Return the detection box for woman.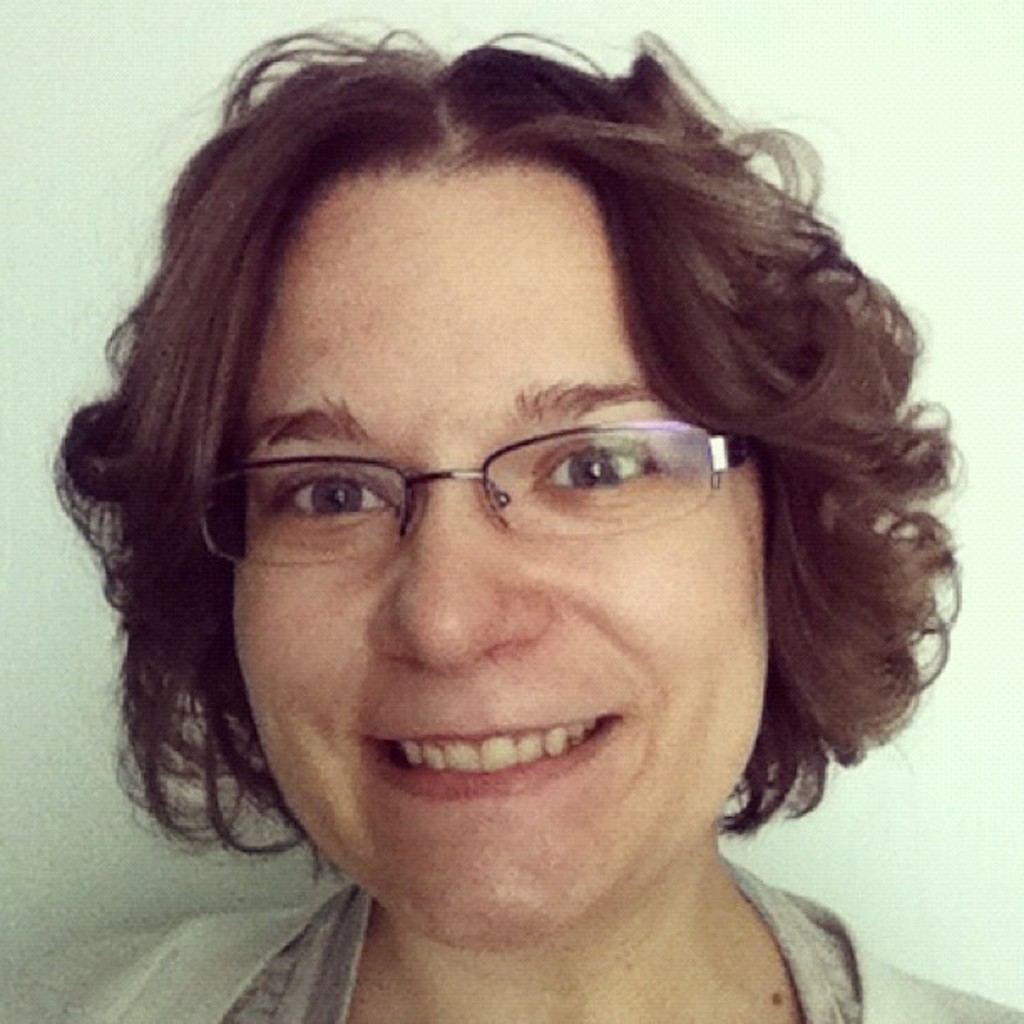
(x1=22, y1=20, x2=1009, y2=1019).
